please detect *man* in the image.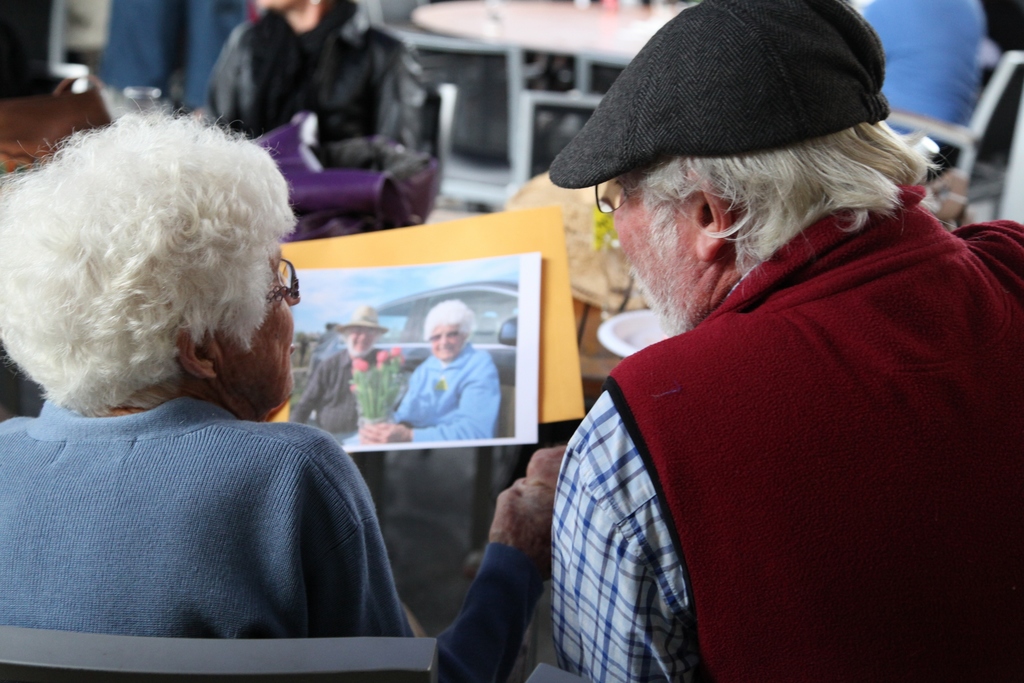
(541,0,1023,682).
